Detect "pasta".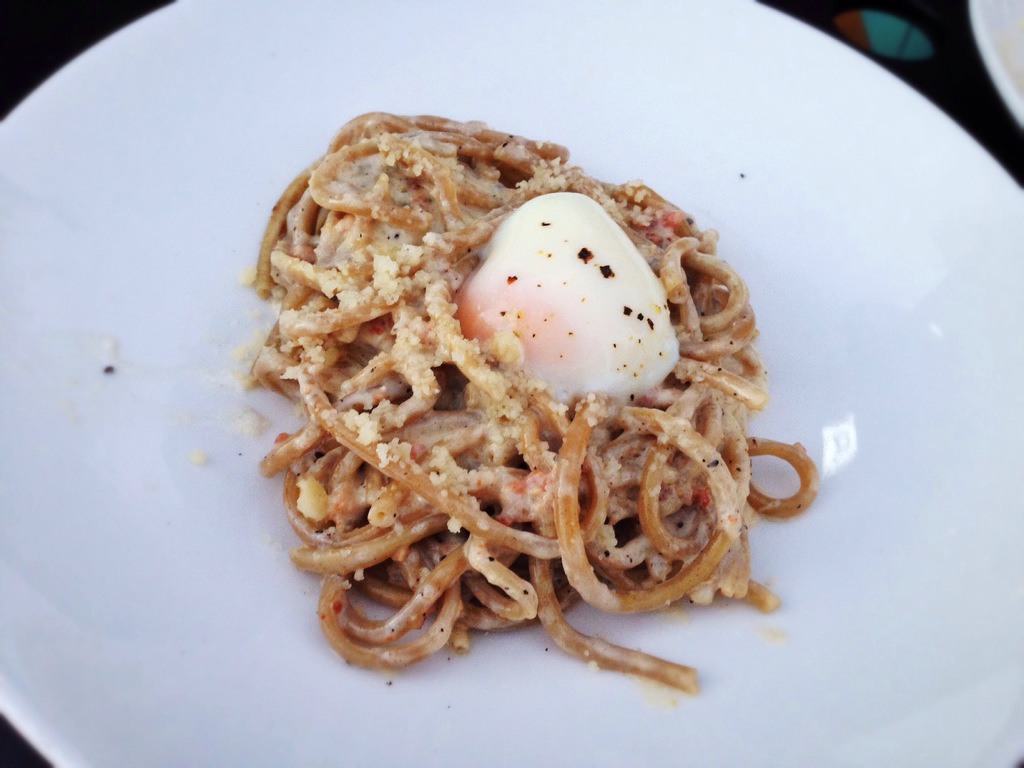
Detected at box(247, 92, 824, 689).
